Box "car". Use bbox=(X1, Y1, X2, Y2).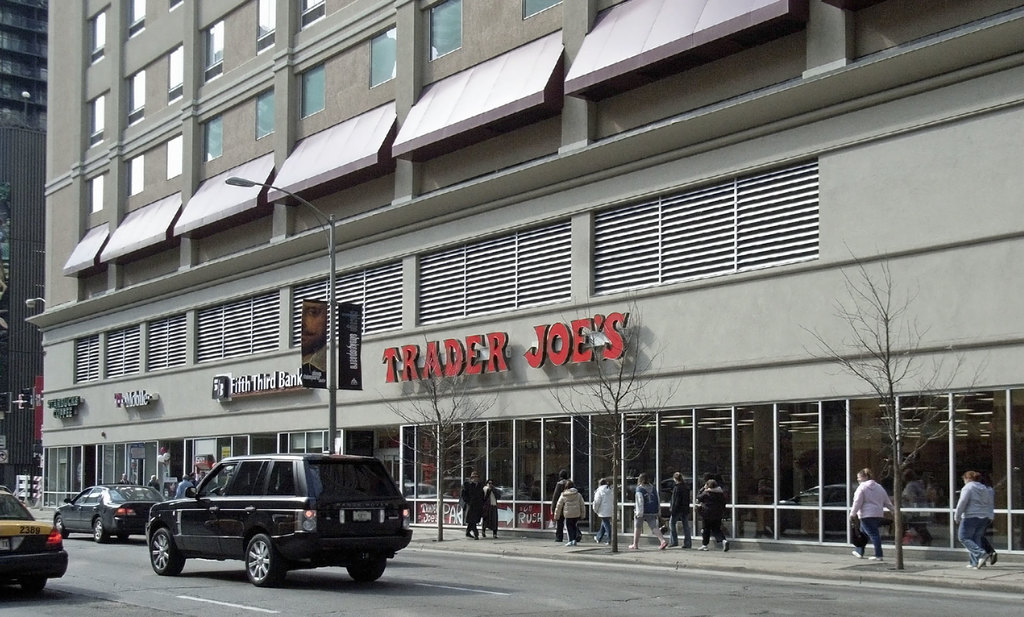
bbox=(146, 457, 408, 584).
